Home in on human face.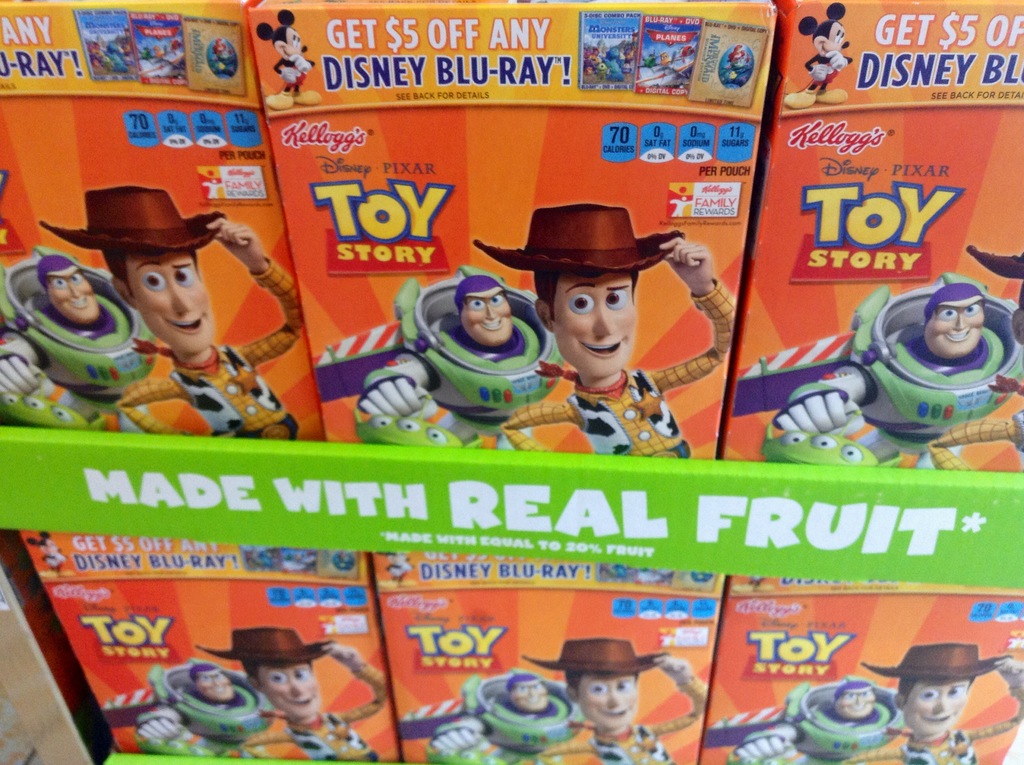
Homed in at [left=254, top=662, right=319, bottom=720].
